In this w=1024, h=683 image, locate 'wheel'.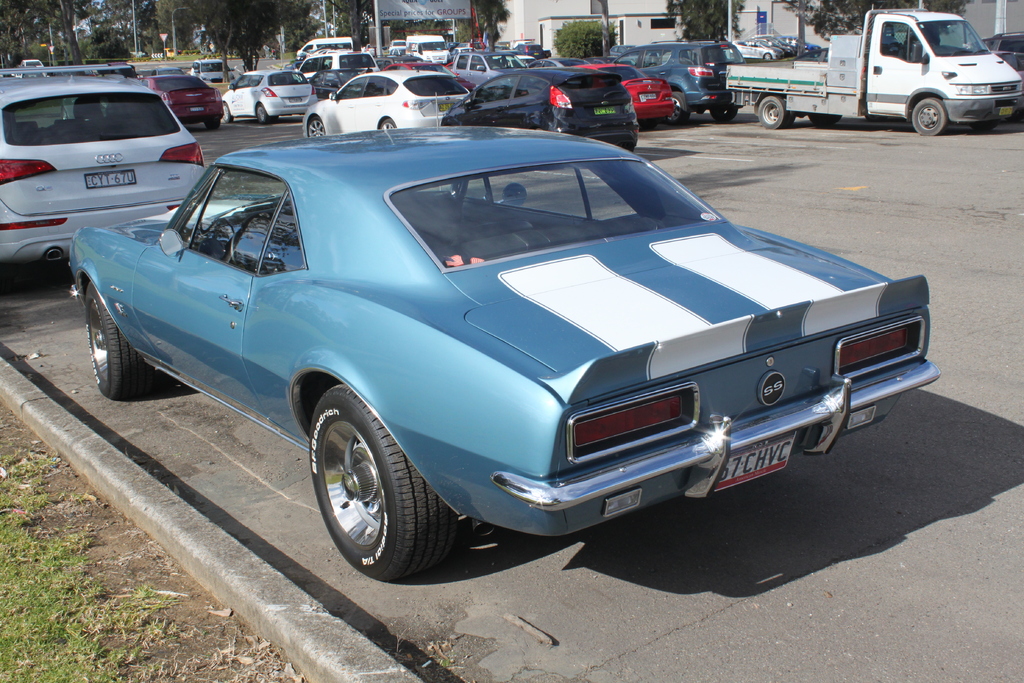
Bounding box: box(304, 115, 328, 138).
